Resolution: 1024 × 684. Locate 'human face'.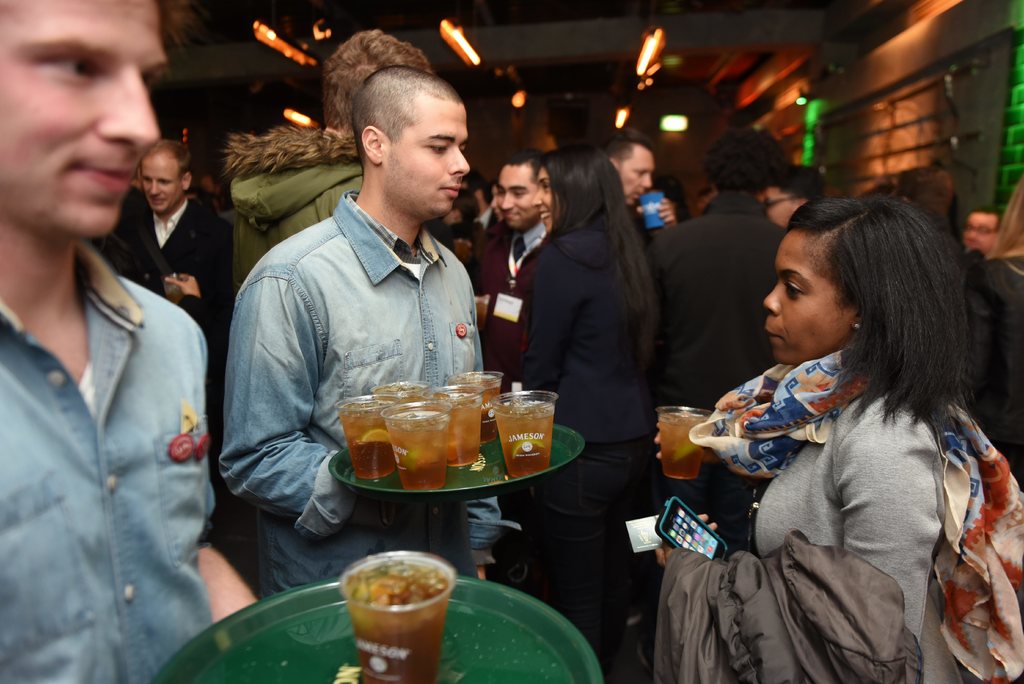
[765, 188, 797, 231].
